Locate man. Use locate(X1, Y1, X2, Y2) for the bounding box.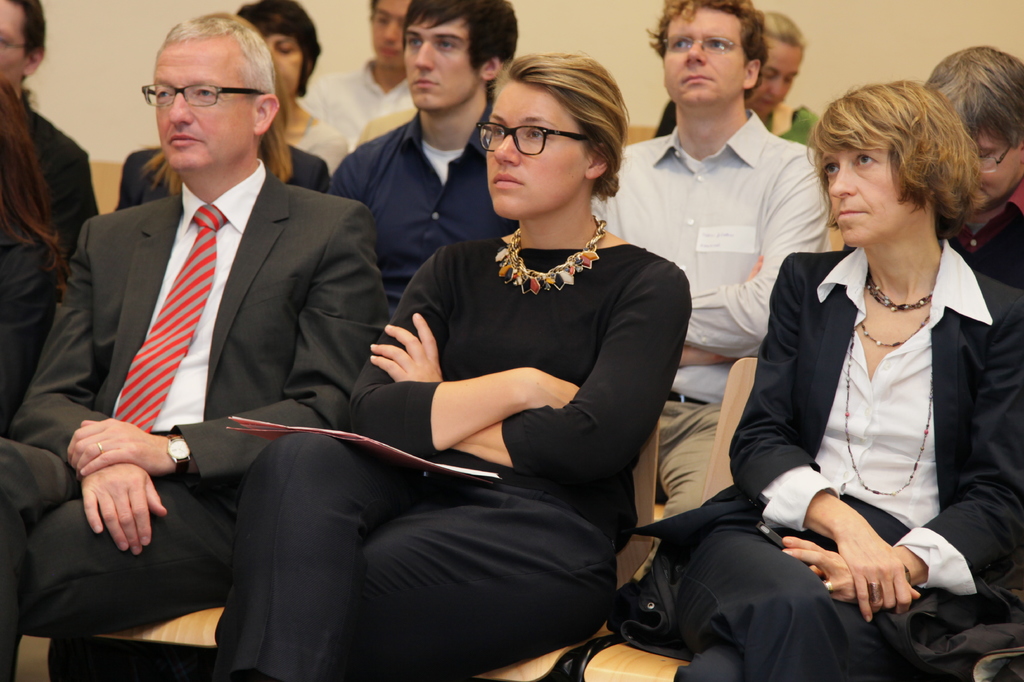
locate(920, 37, 1023, 293).
